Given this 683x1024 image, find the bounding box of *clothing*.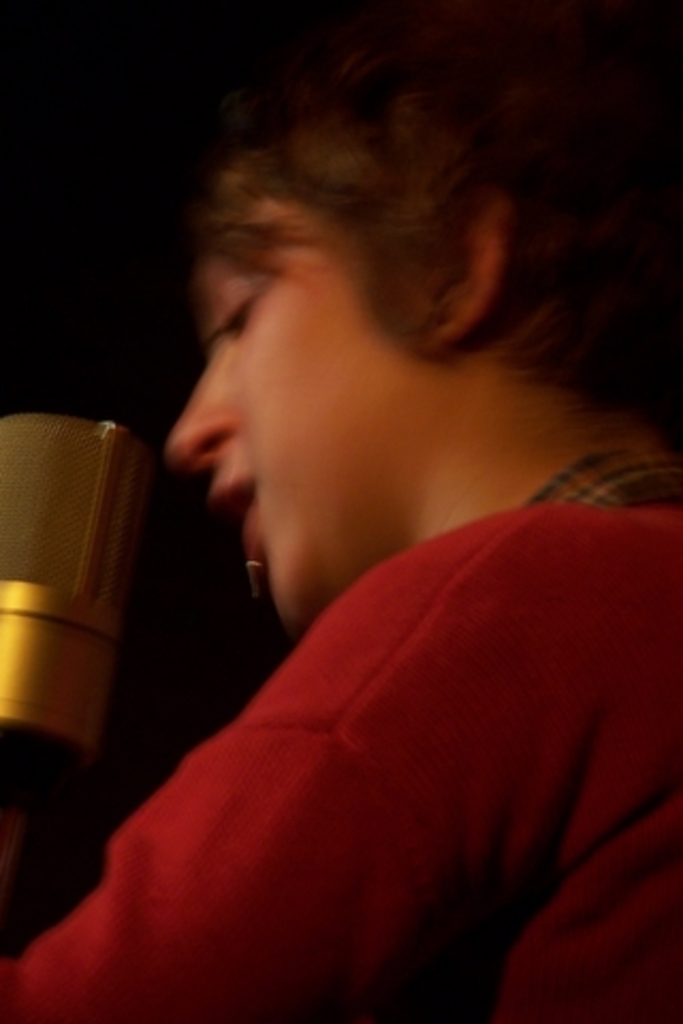
region(0, 446, 681, 1011).
